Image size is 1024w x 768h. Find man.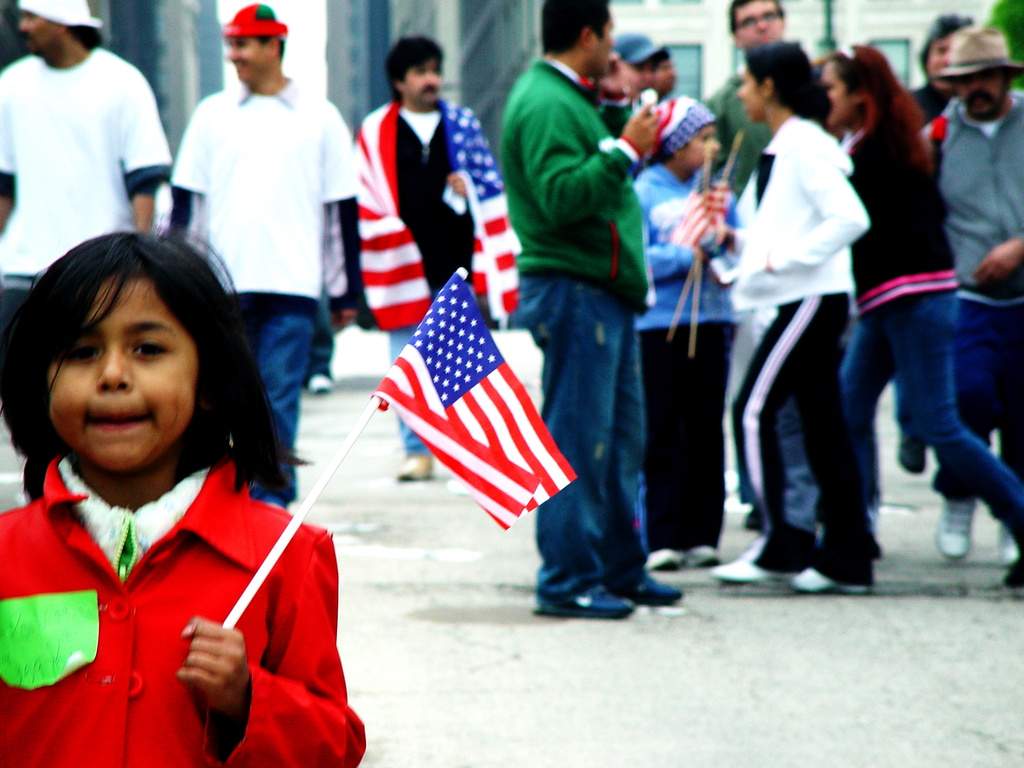
rect(655, 47, 676, 101).
